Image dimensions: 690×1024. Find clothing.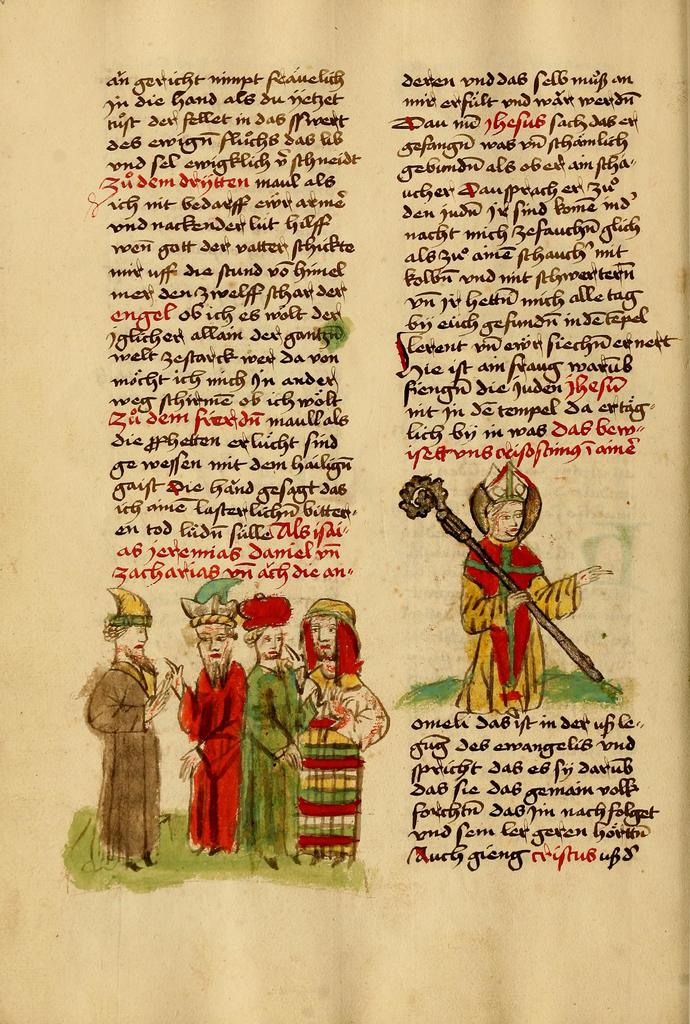
bbox=(178, 648, 256, 847).
